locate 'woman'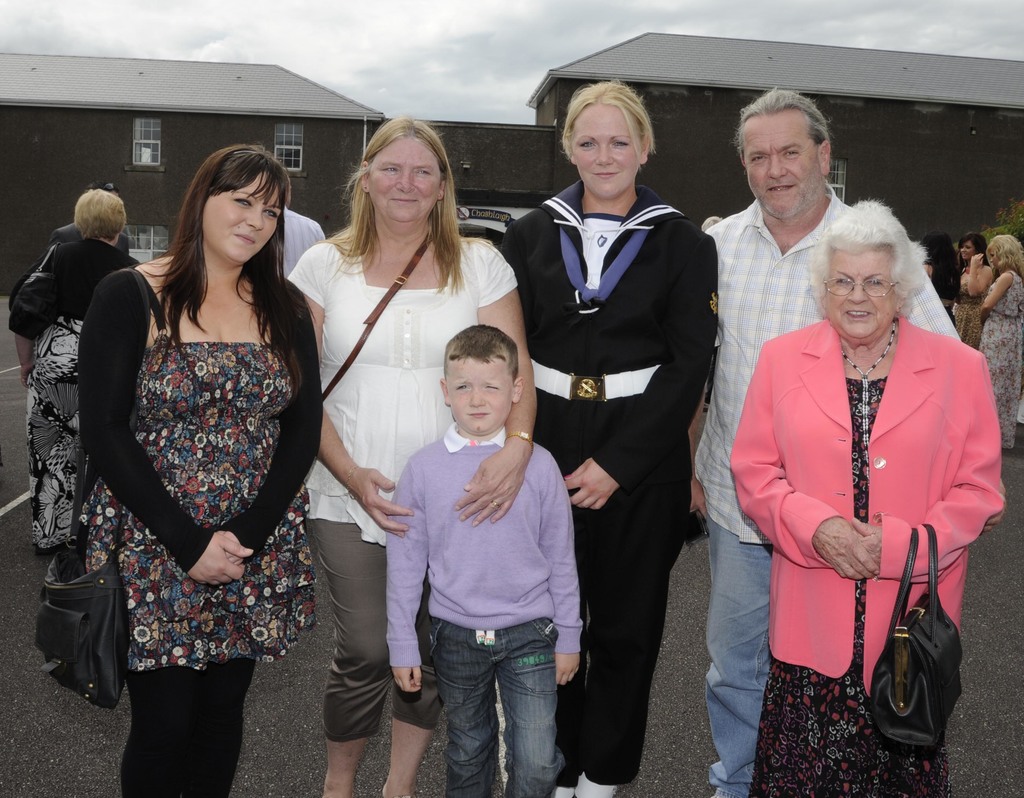
bbox=(956, 232, 993, 347)
